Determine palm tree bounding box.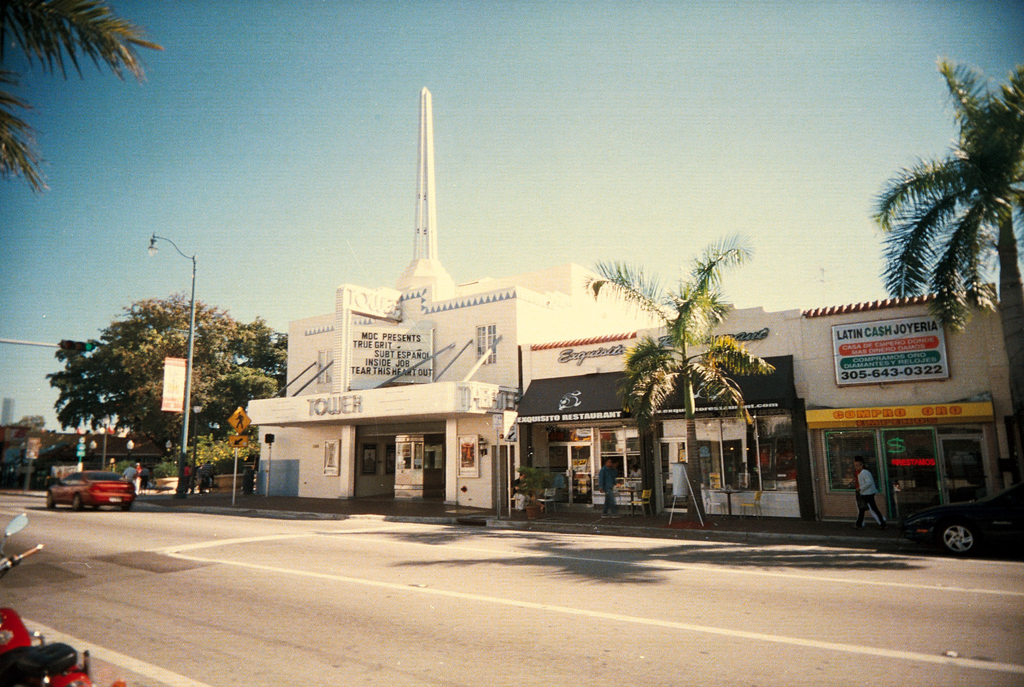
Determined: x1=43 y1=323 x2=123 y2=437.
